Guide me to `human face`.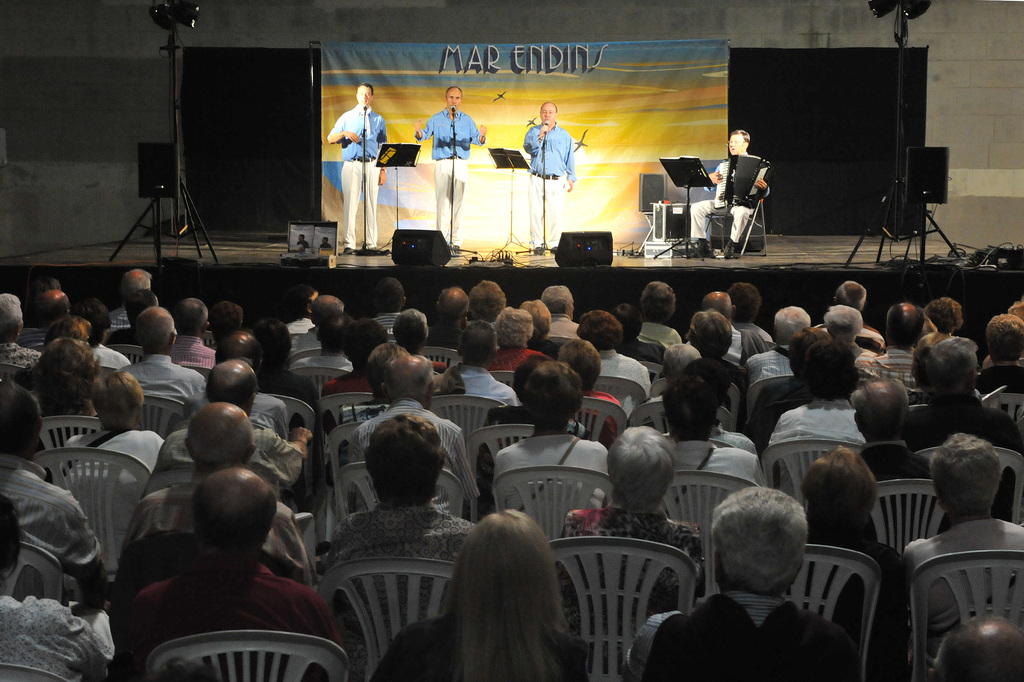
Guidance: box=[540, 108, 556, 126].
